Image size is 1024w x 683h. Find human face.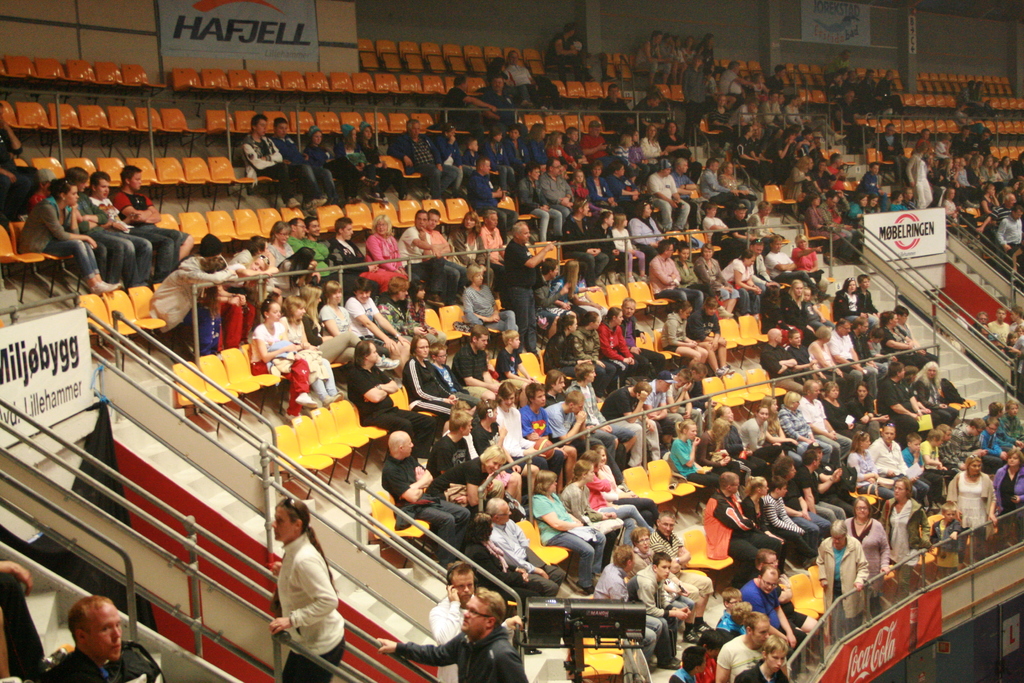
<box>1009,406,1016,413</box>.
